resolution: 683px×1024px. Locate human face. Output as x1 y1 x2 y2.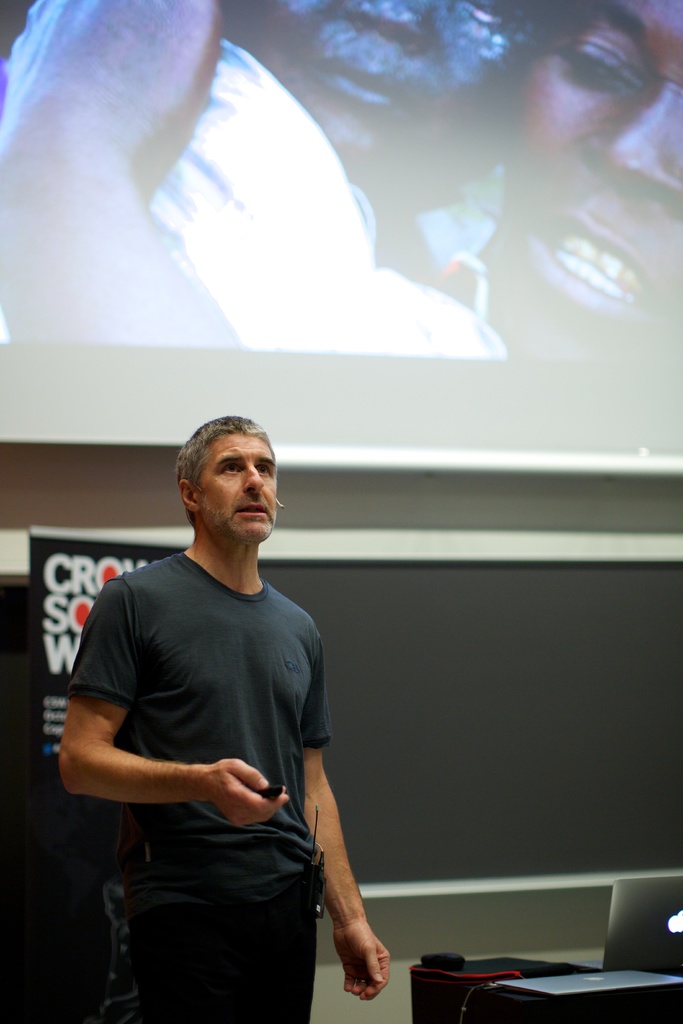
195 429 280 544.
